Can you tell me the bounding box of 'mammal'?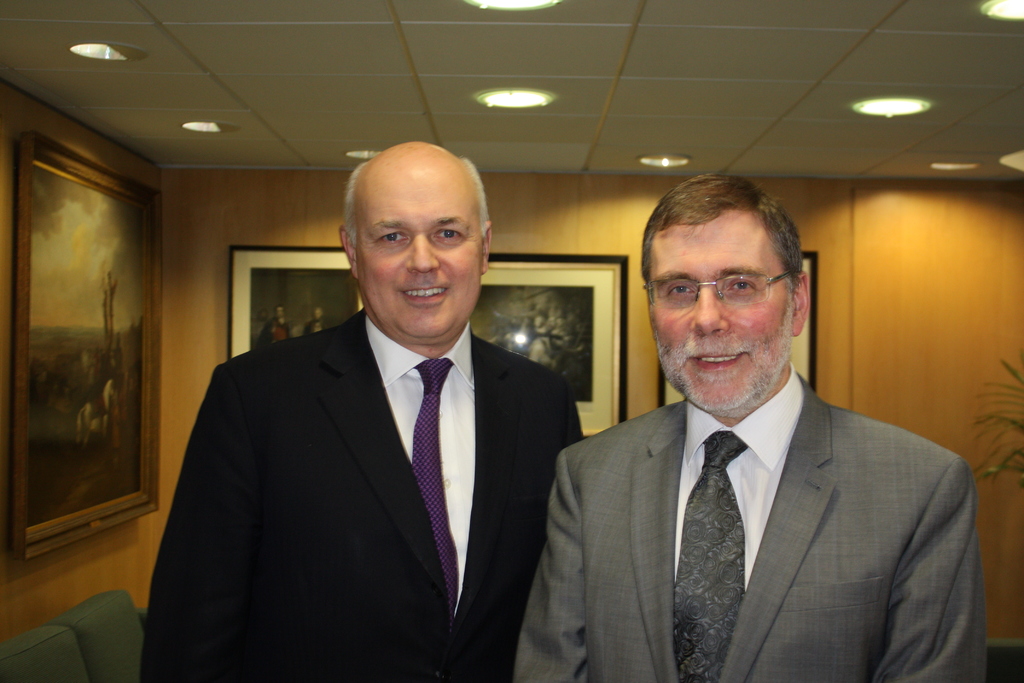
BBox(131, 138, 588, 682).
